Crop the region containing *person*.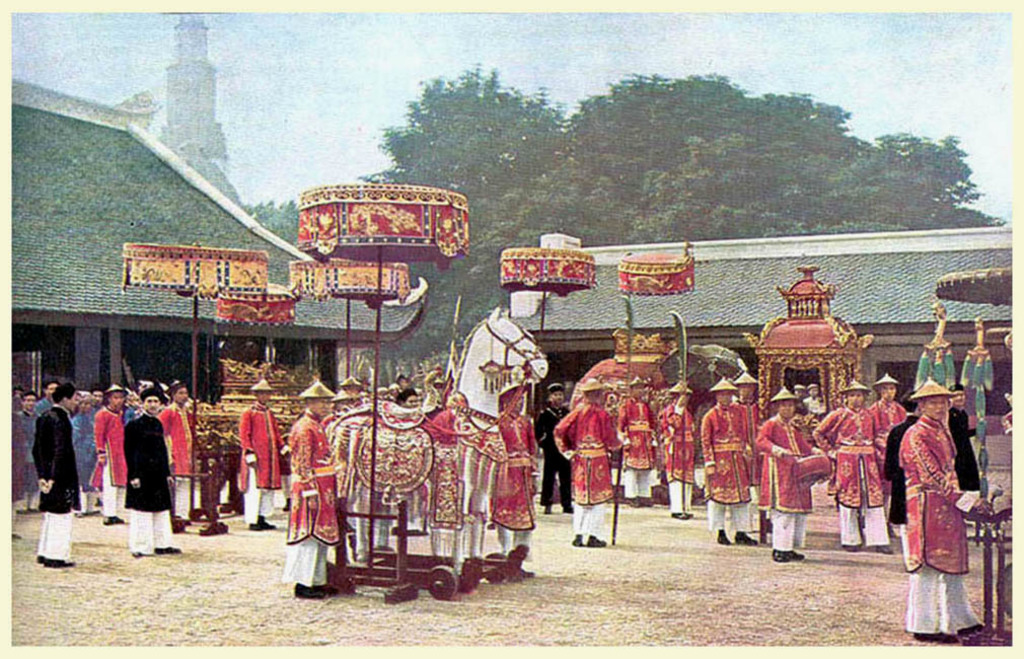
Crop region: [x1=554, y1=372, x2=623, y2=545].
